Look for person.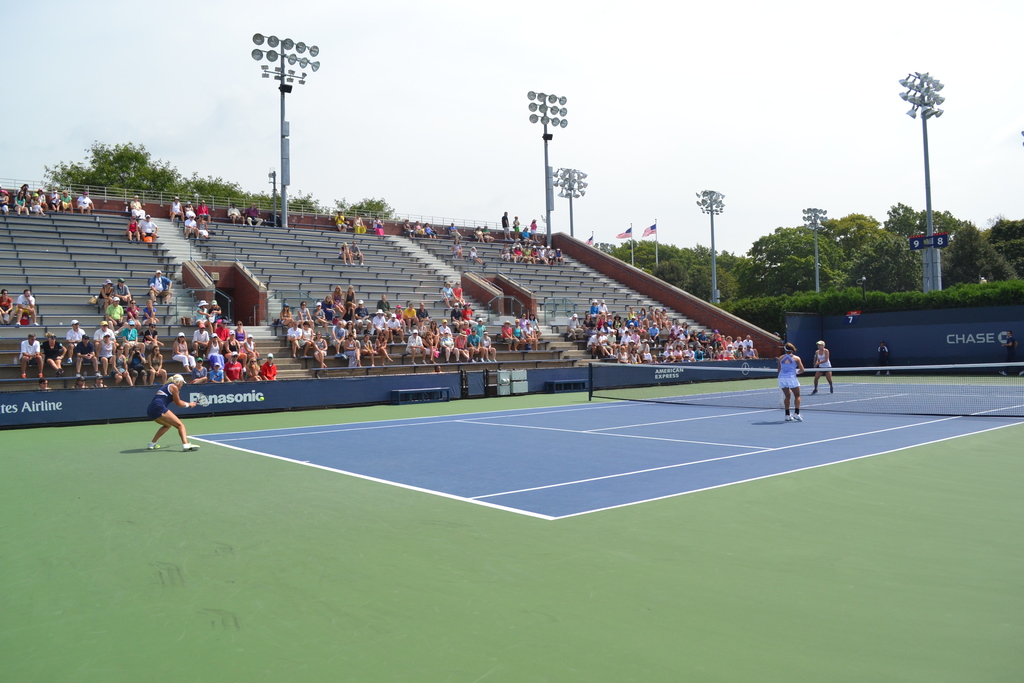
Found: BBox(425, 221, 435, 237).
